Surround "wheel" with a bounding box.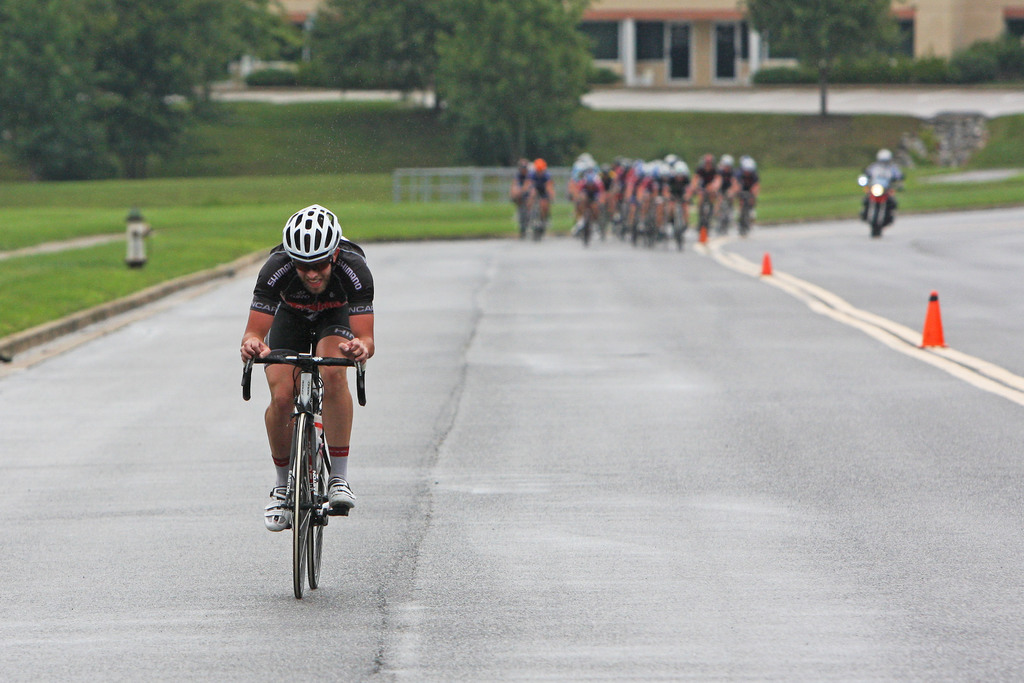
[304,452,325,593].
